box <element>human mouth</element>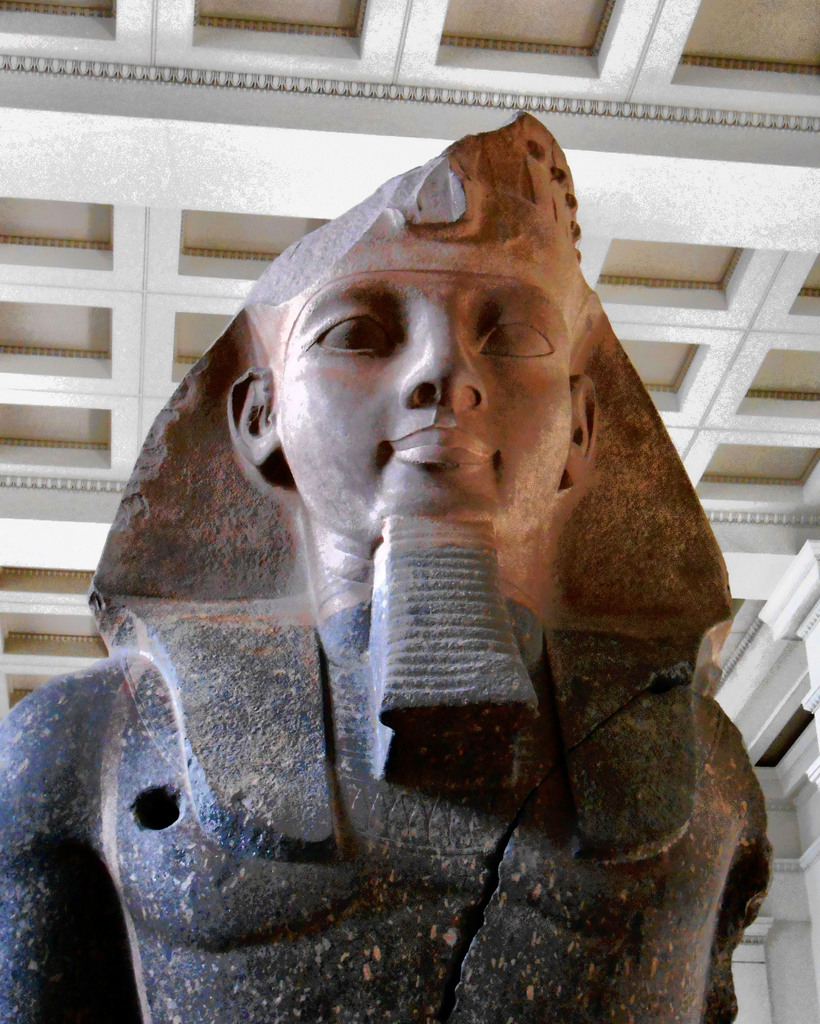
(x1=396, y1=420, x2=488, y2=467)
